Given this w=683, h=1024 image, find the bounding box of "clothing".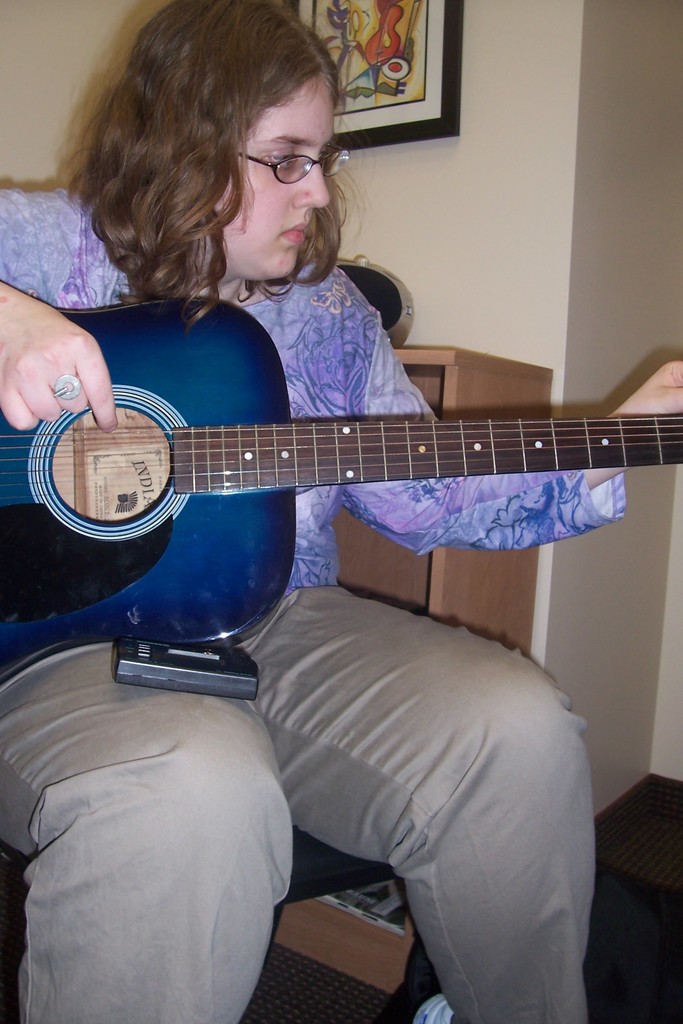
(left=0, top=187, right=629, bottom=1023).
